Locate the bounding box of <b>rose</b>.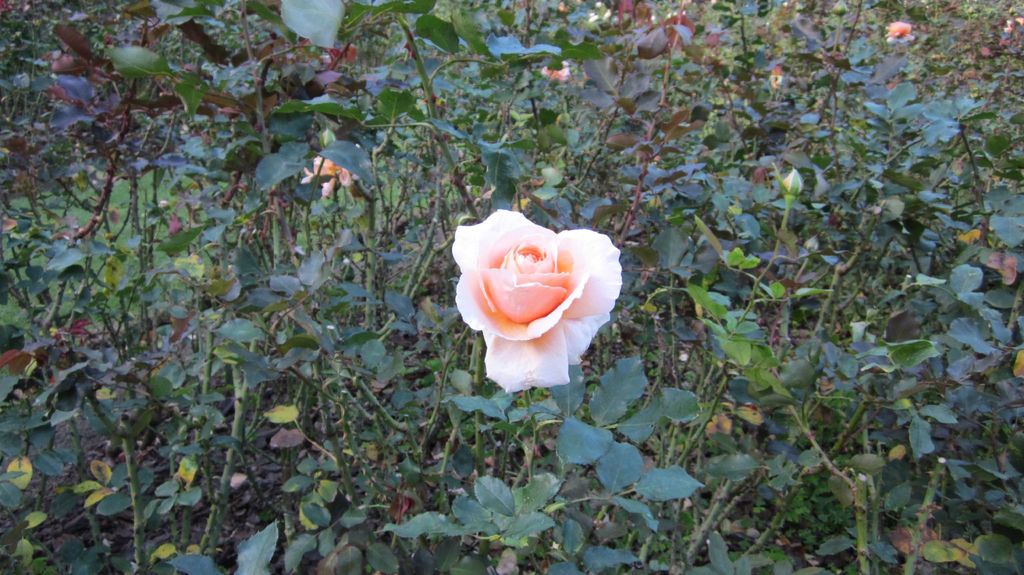
Bounding box: BBox(449, 205, 626, 390).
